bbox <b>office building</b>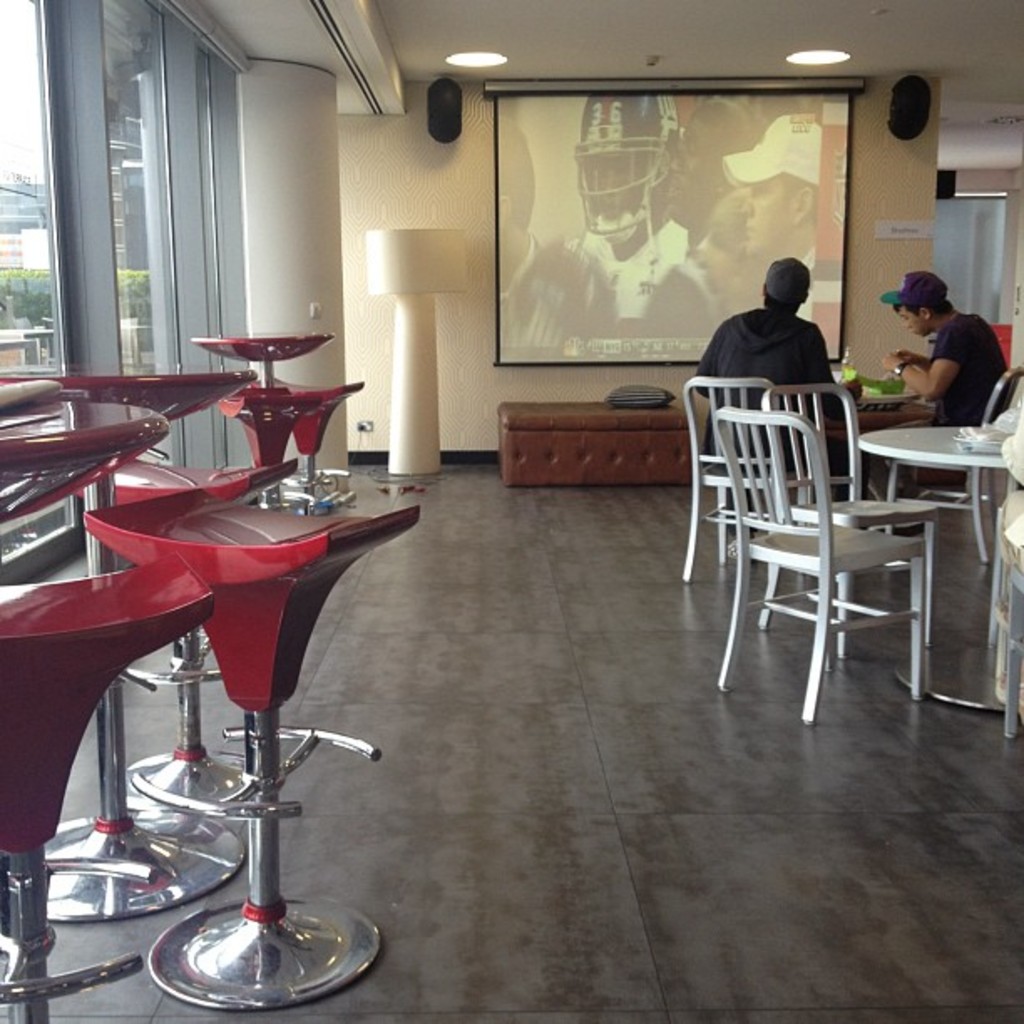
[x1=0, y1=0, x2=1022, y2=1022]
